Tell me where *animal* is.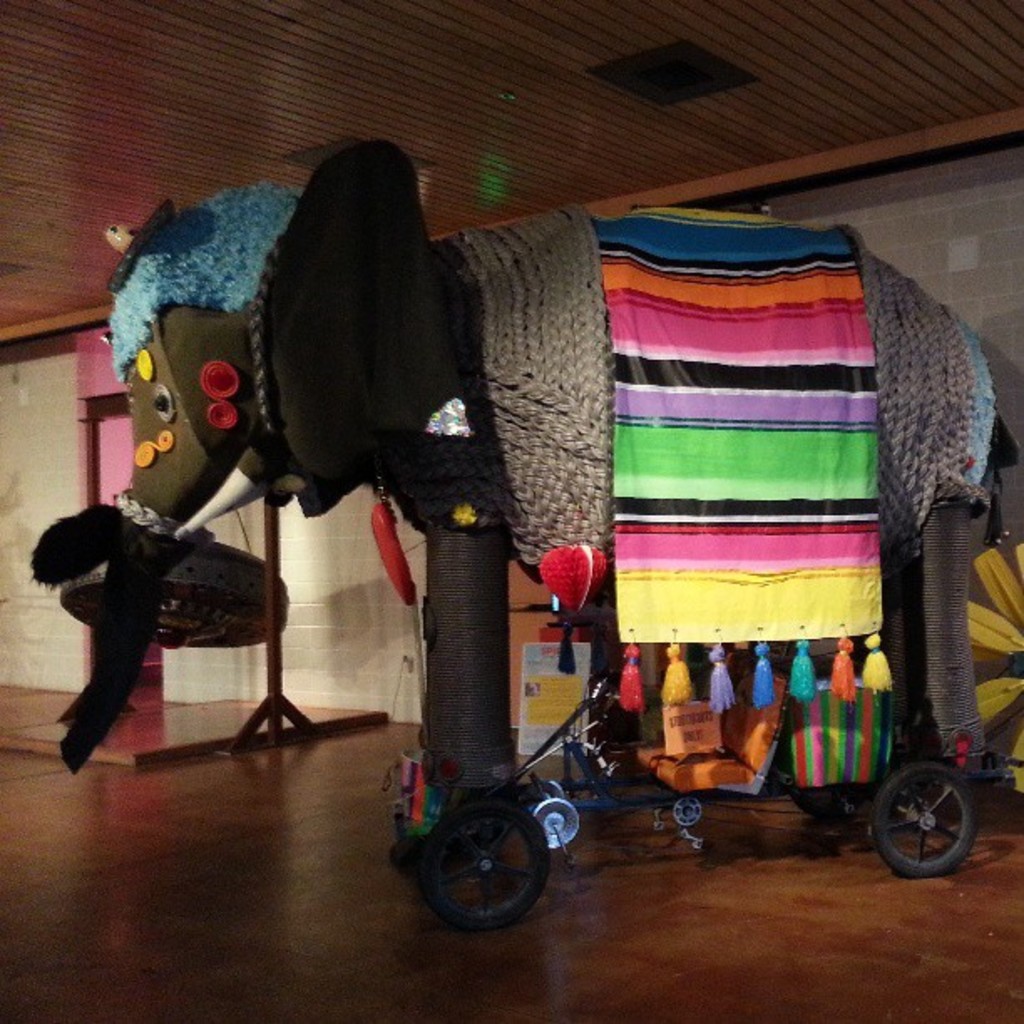
*animal* is at bbox=(59, 136, 1016, 783).
